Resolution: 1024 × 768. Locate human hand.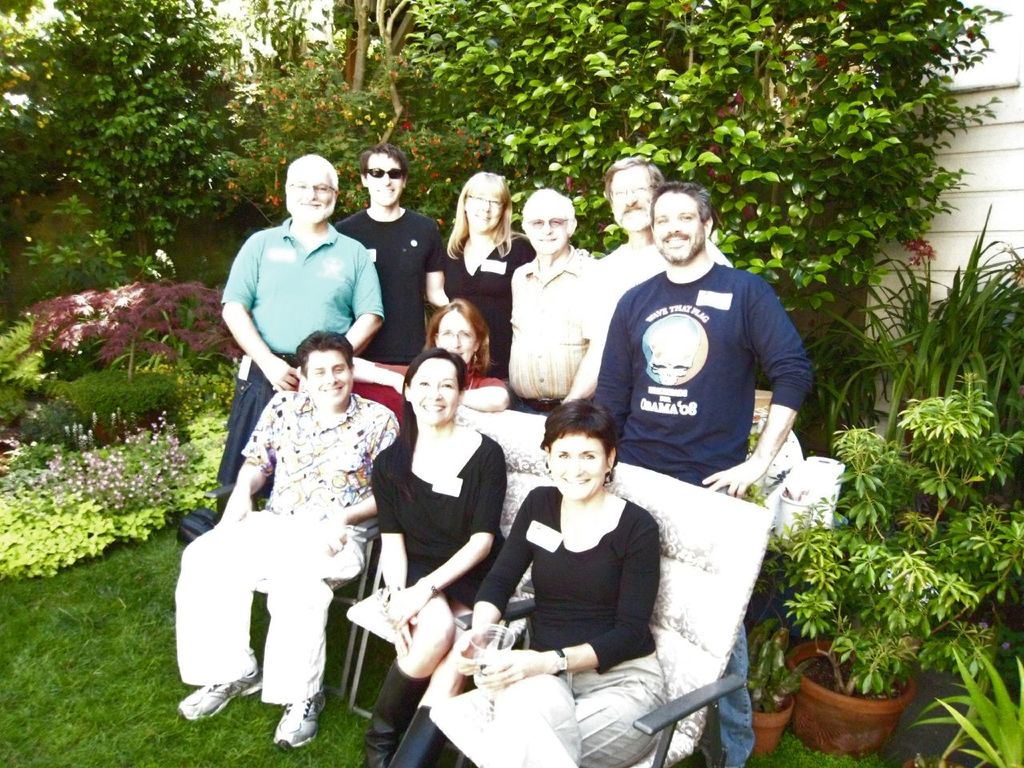
315/514/350/558.
